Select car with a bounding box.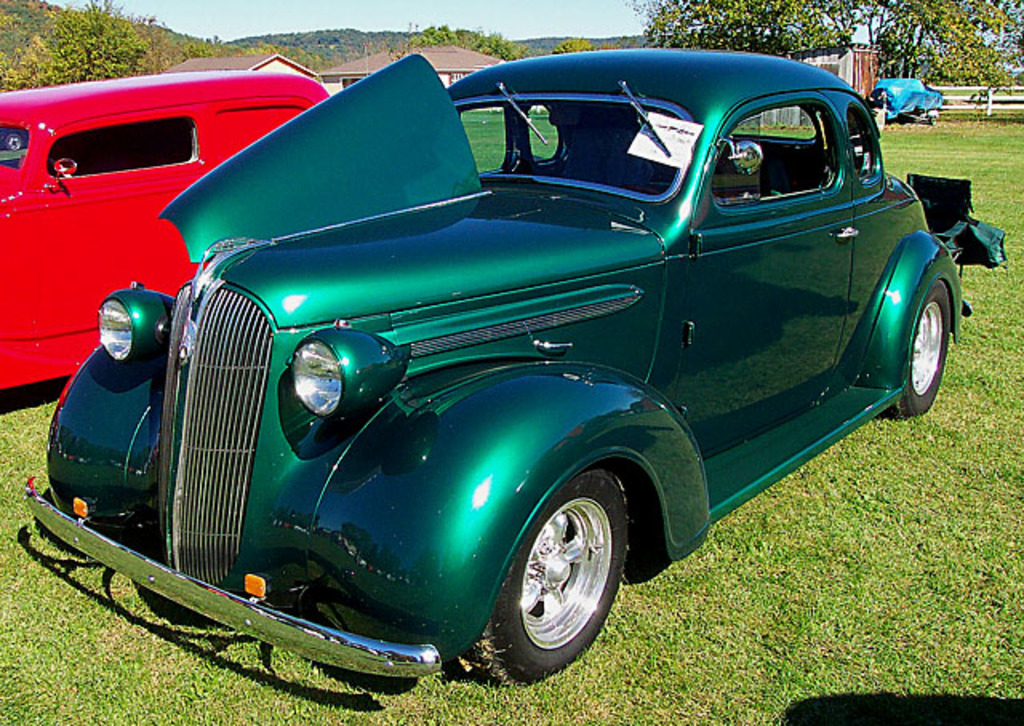
30,46,1006,684.
